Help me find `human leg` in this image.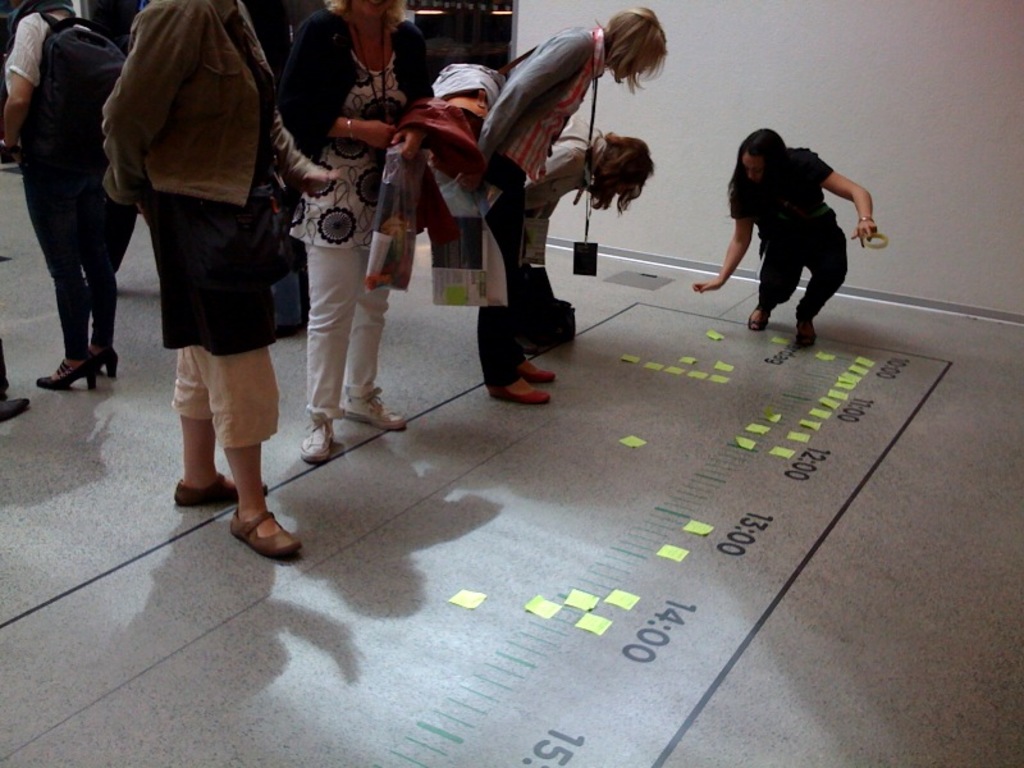
Found it: {"left": 223, "top": 440, "right": 305, "bottom": 566}.
